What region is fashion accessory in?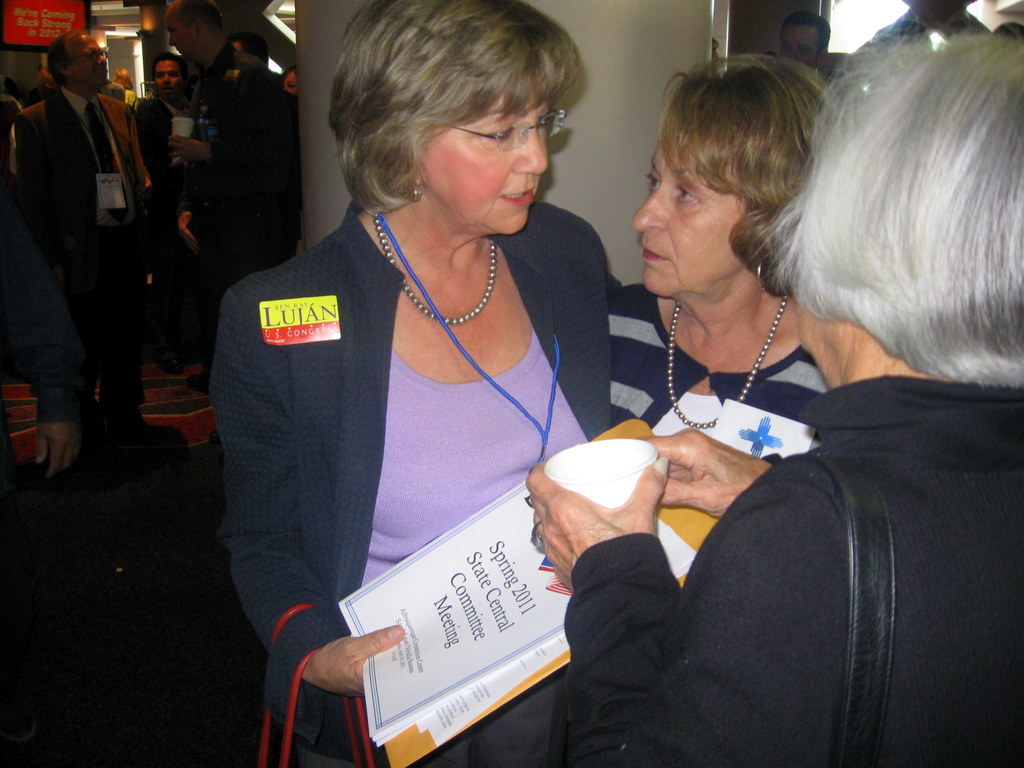
[753,259,780,296].
